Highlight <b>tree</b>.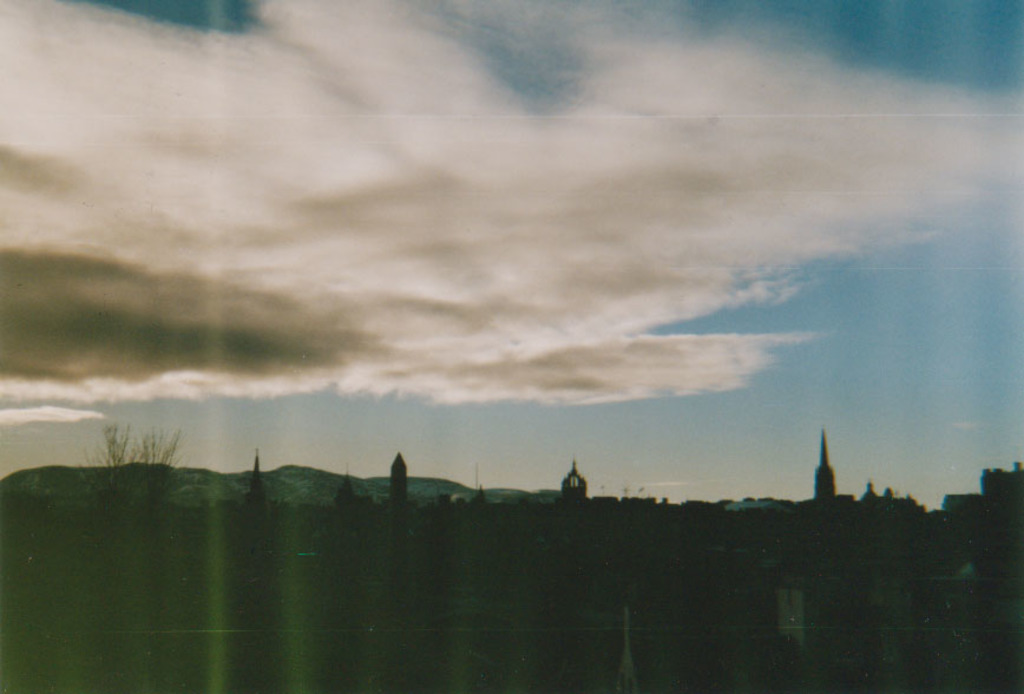
Highlighted region: box=[138, 421, 189, 510].
